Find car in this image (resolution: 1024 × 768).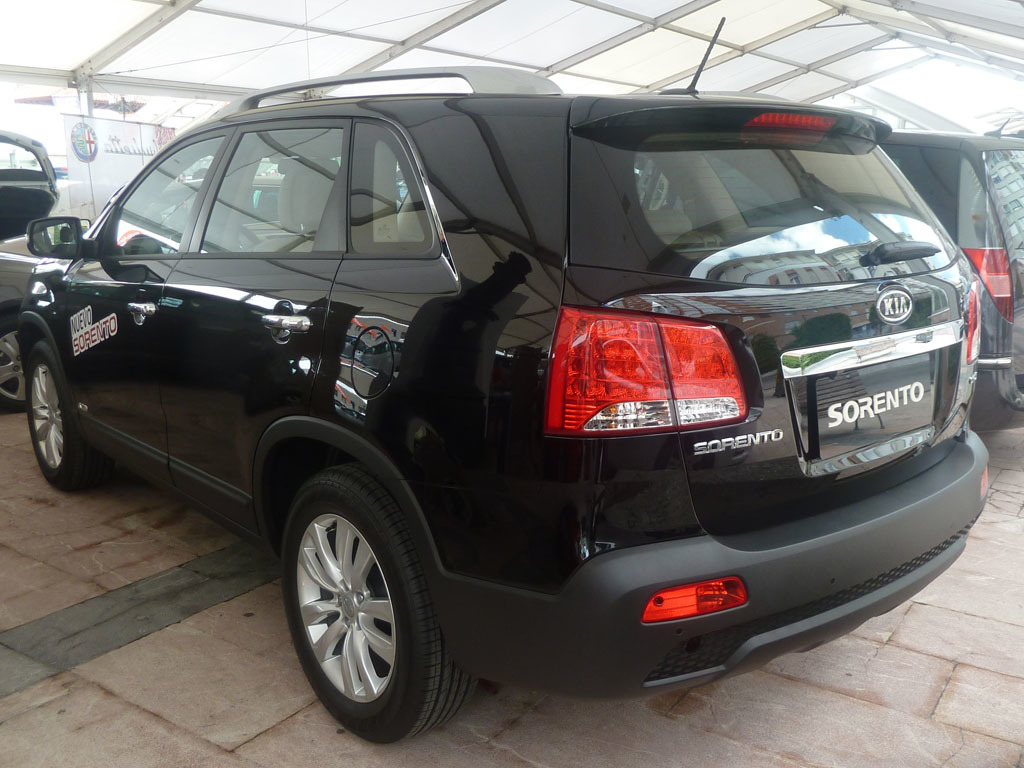
box(0, 128, 64, 417).
